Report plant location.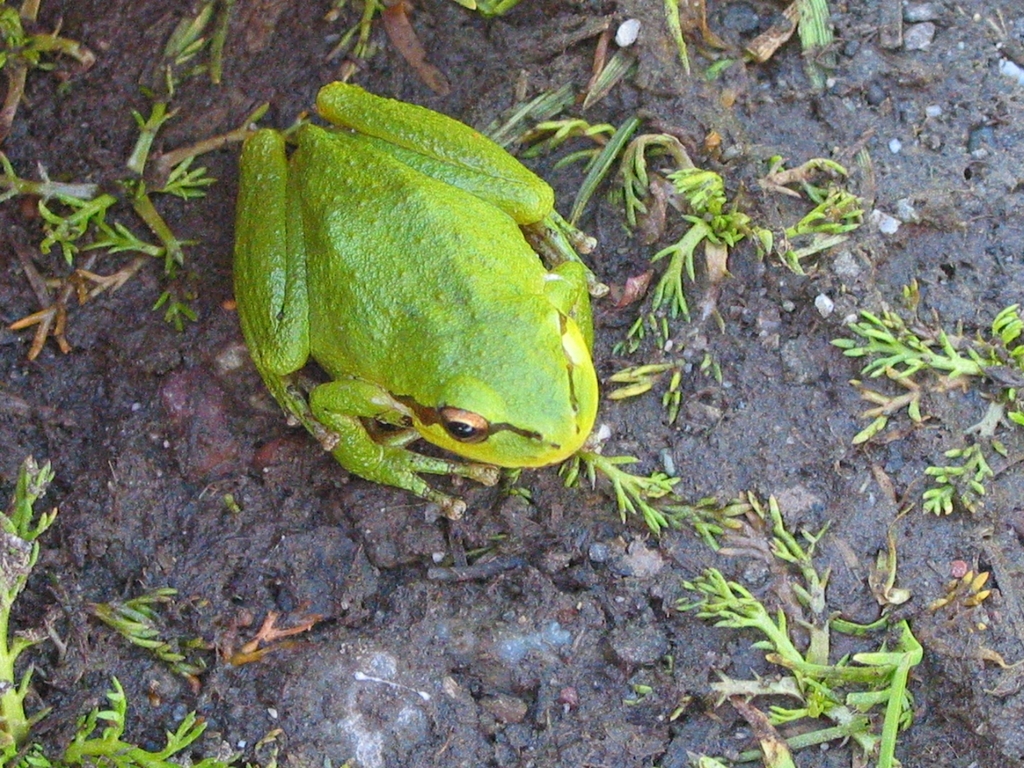
Report: locate(0, 105, 321, 365).
